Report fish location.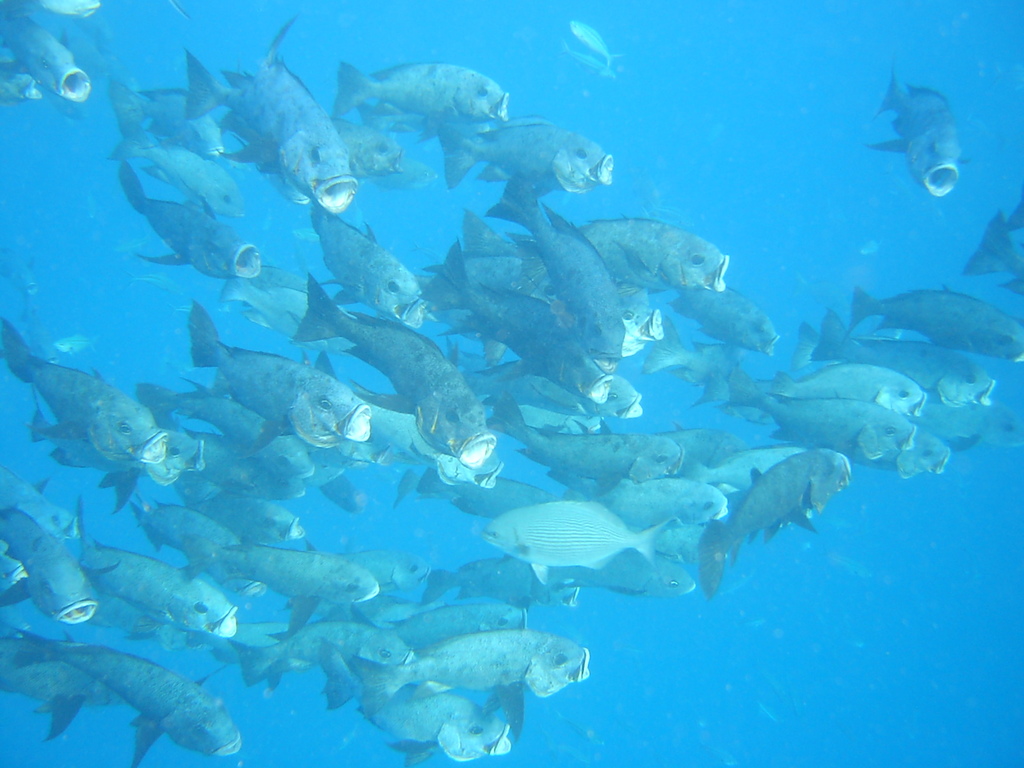
Report: 310/205/417/321.
